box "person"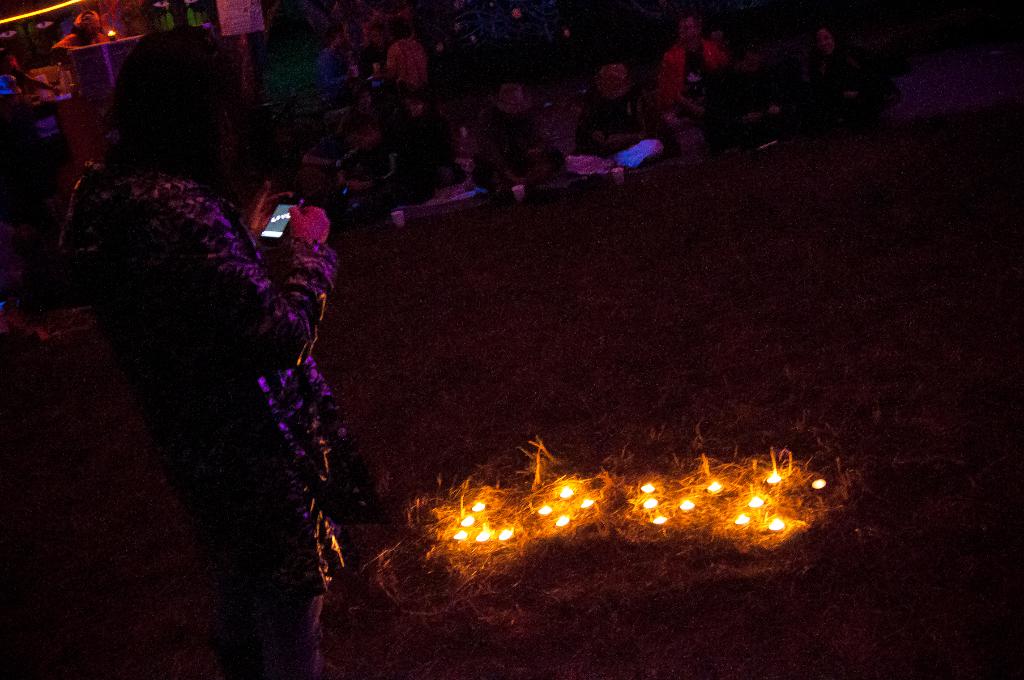
detection(460, 78, 566, 208)
